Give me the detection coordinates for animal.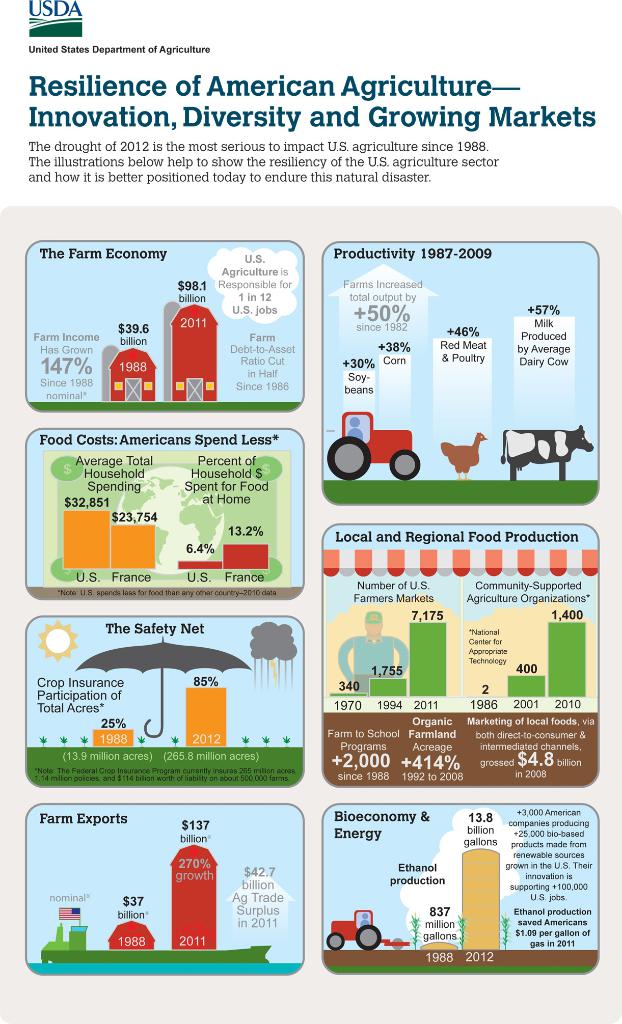
region(436, 431, 489, 481).
